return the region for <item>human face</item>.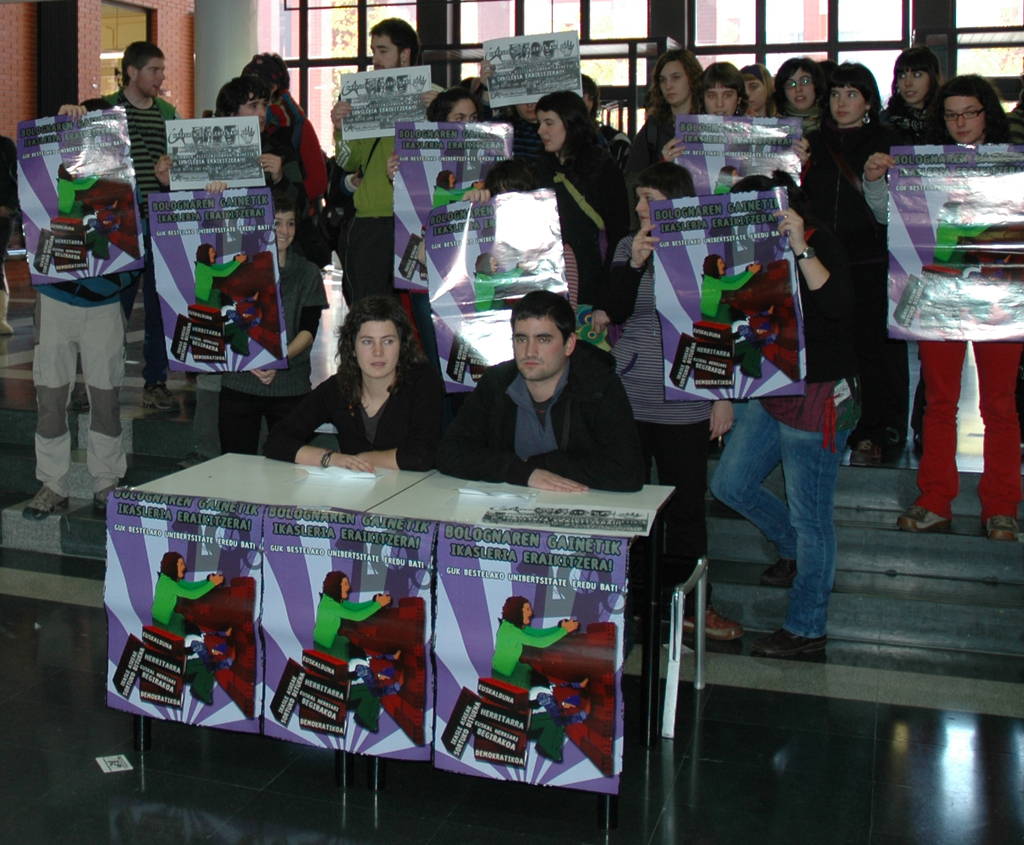
(left=341, top=575, right=351, bottom=606).
